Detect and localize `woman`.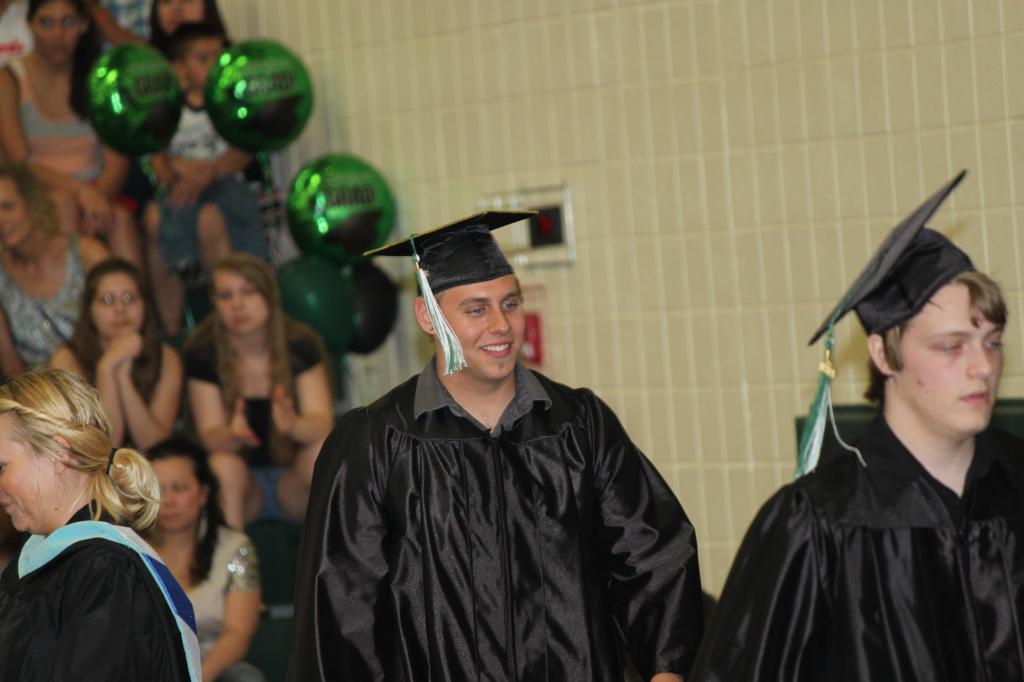
Localized at 0:0:131:192.
